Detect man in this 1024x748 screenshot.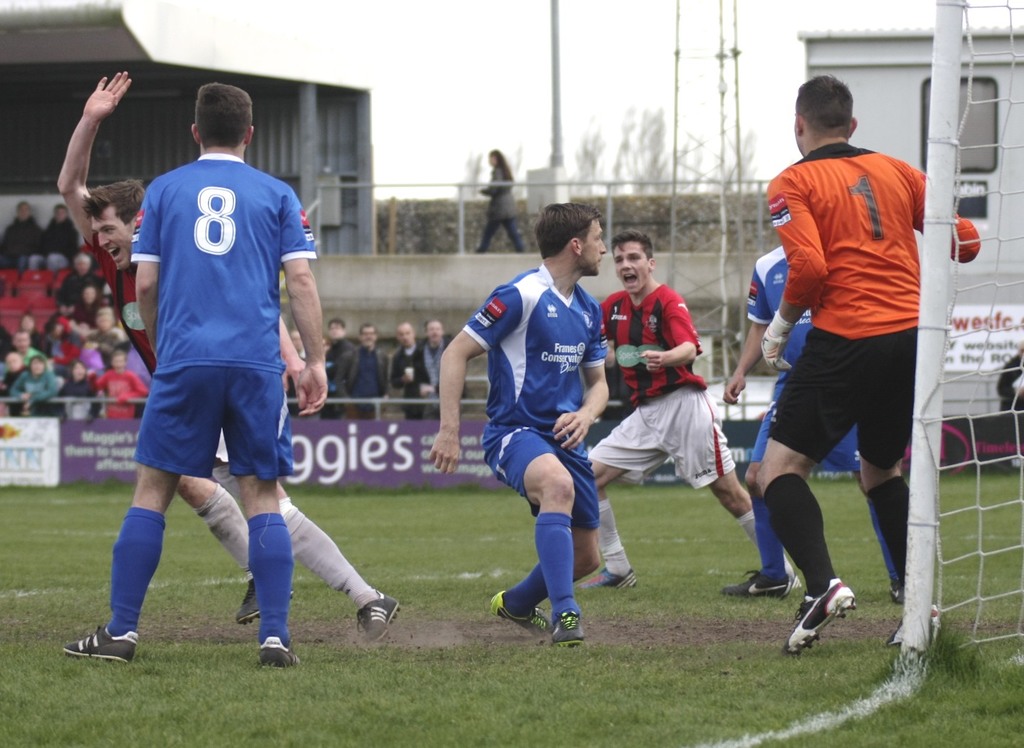
Detection: bbox=[427, 201, 613, 645].
